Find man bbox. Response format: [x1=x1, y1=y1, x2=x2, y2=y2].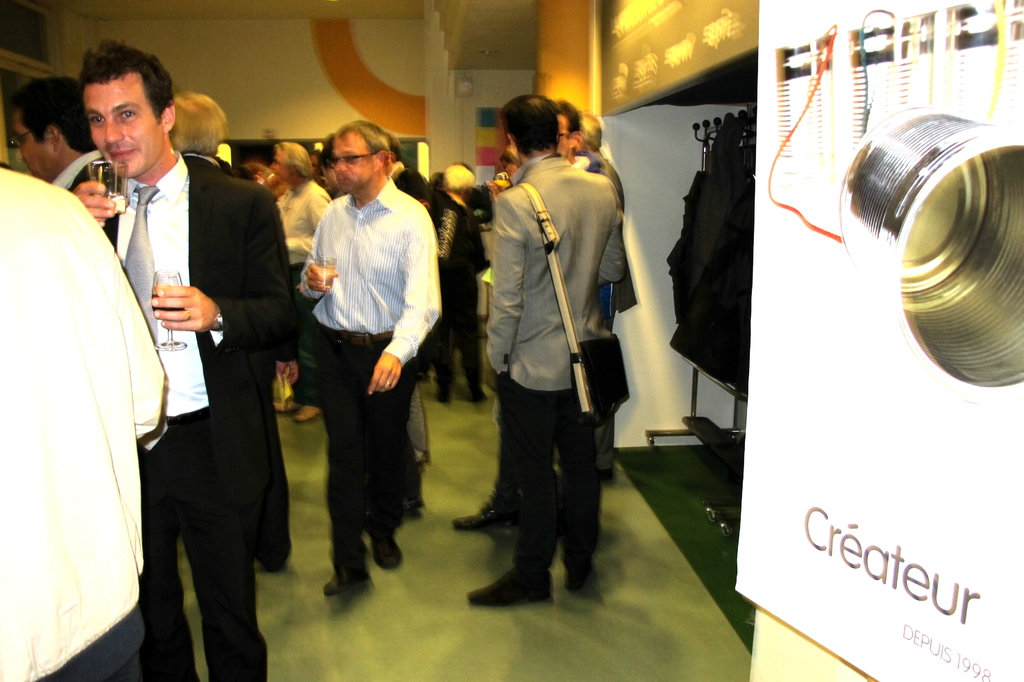
[x1=6, y1=73, x2=108, y2=188].
